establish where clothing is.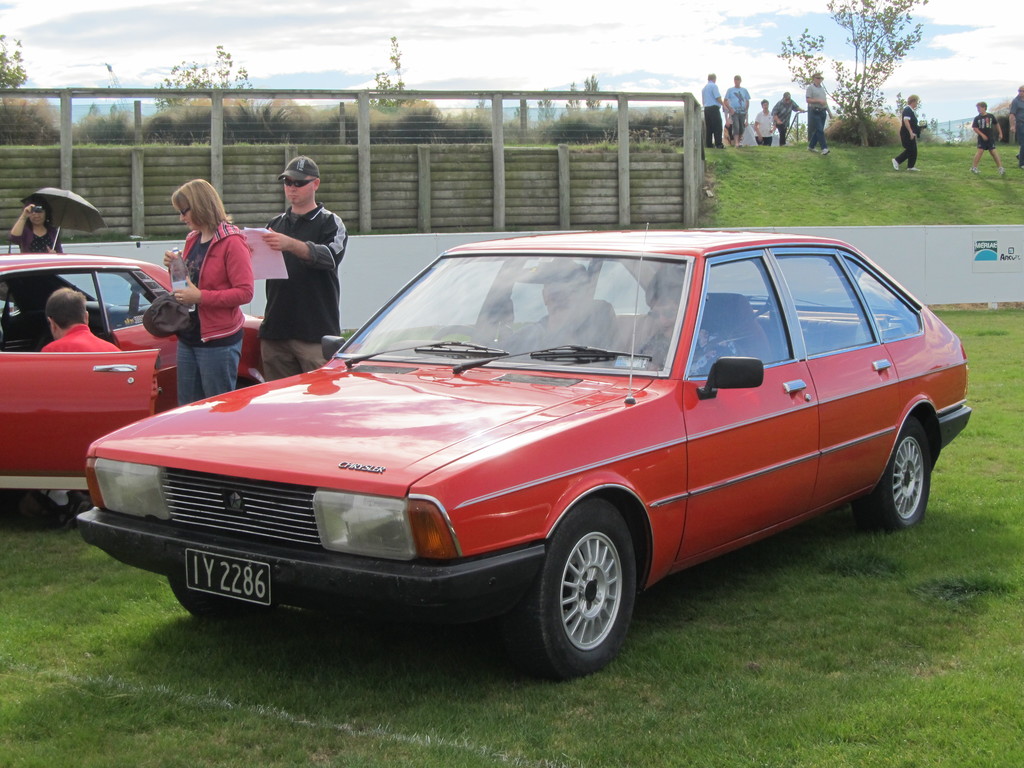
Established at [x1=40, y1=323, x2=120, y2=362].
